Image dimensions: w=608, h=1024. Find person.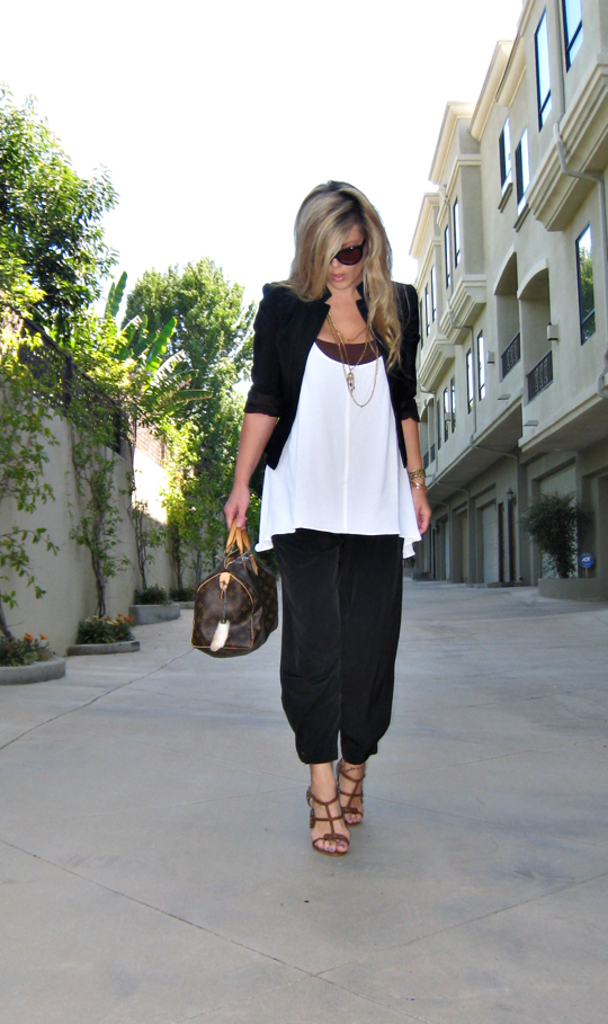
(232,155,436,881).
